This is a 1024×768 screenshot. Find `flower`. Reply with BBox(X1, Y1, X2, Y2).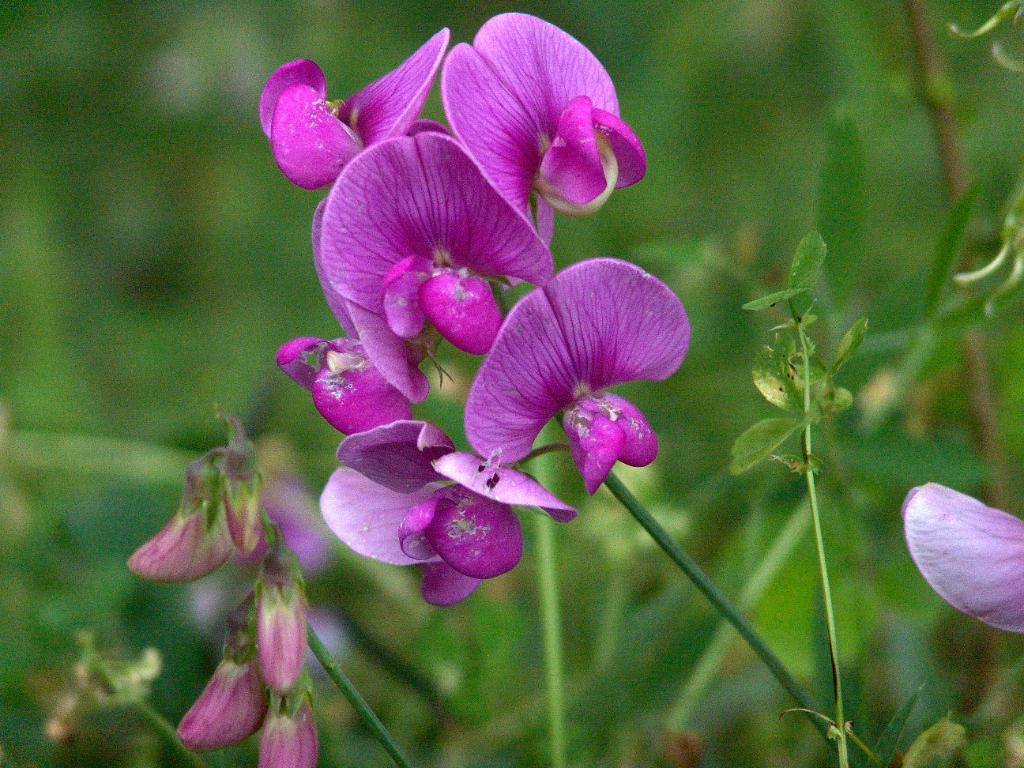
BBox(448, 239, 685, 513).
